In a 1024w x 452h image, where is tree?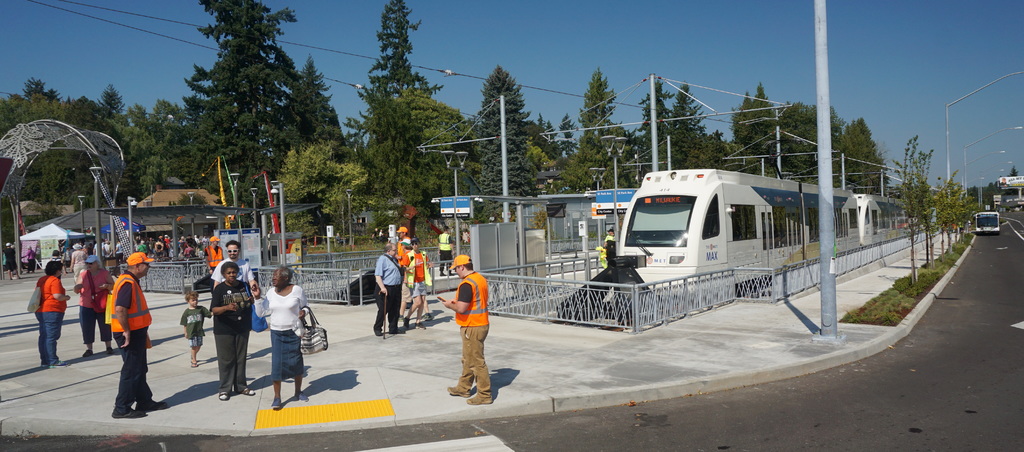
x1=772, y1=104, x2=820, y2=183.
